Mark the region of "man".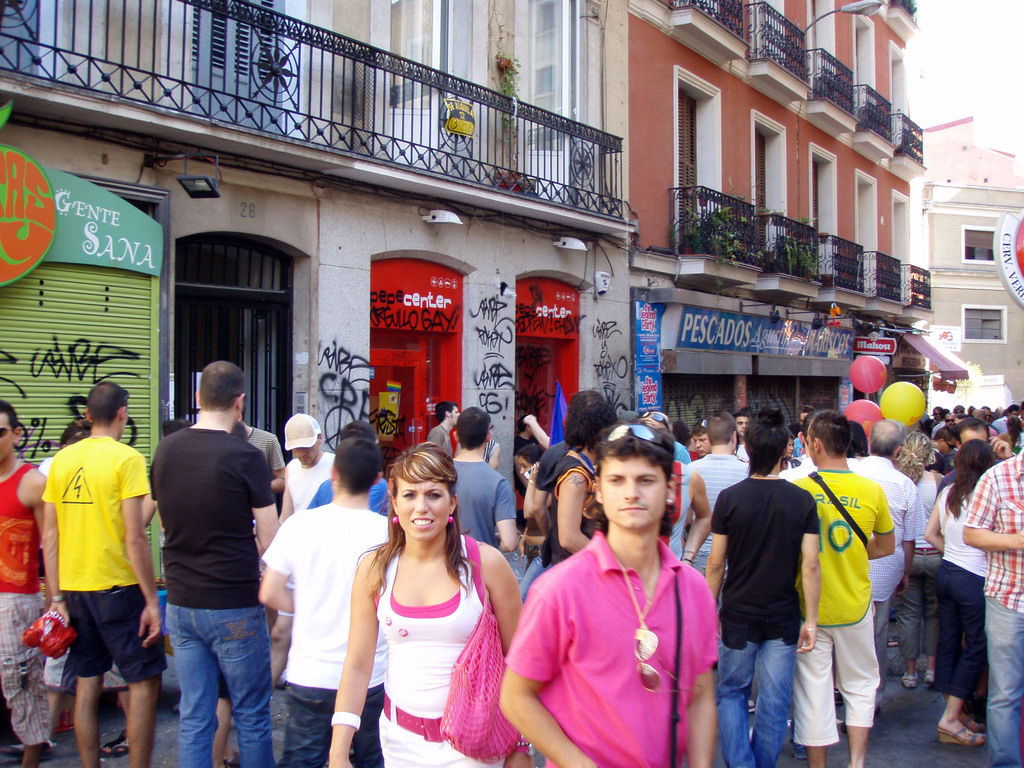
Region: left=261, top=412, right=339, bottom=691.
